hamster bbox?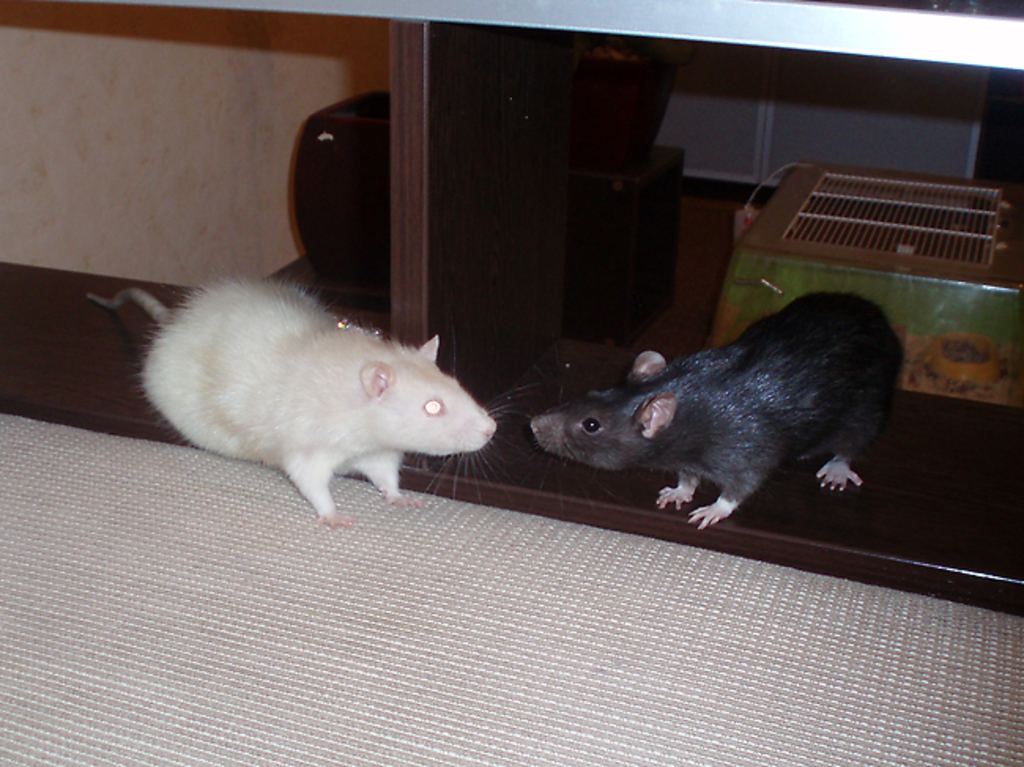
<box>526,283,914,539</box>
